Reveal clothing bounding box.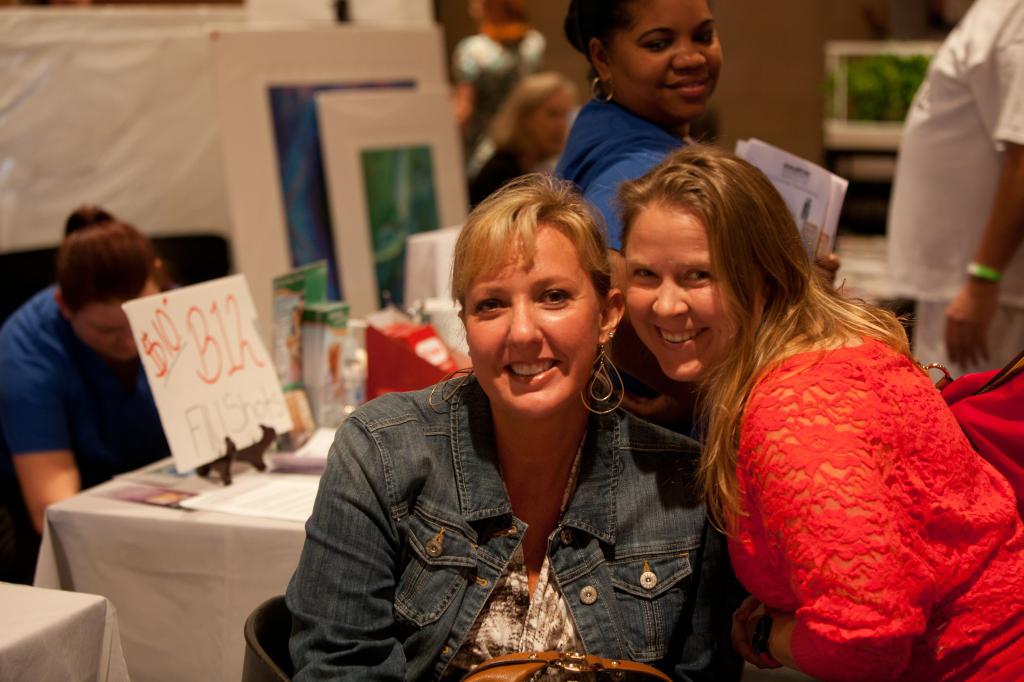
Revealed: {"left": 290, "top": 371, "right": 717, "bottom": 681}.
